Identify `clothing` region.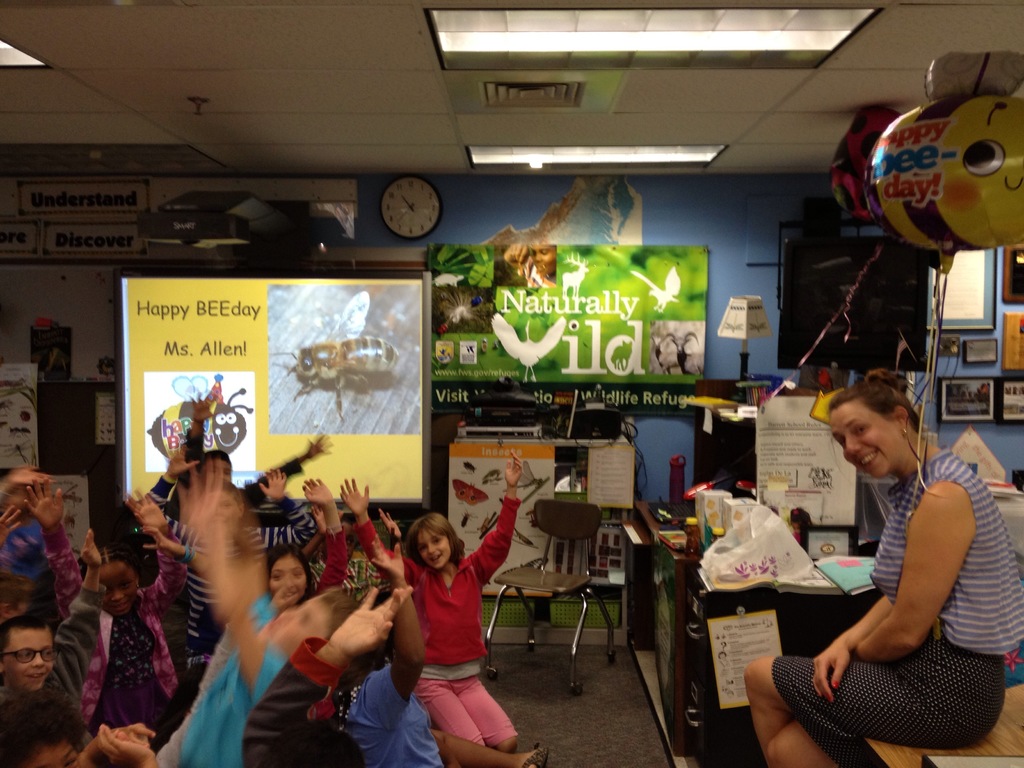
Region: box=[371, 507, 515, 663].
